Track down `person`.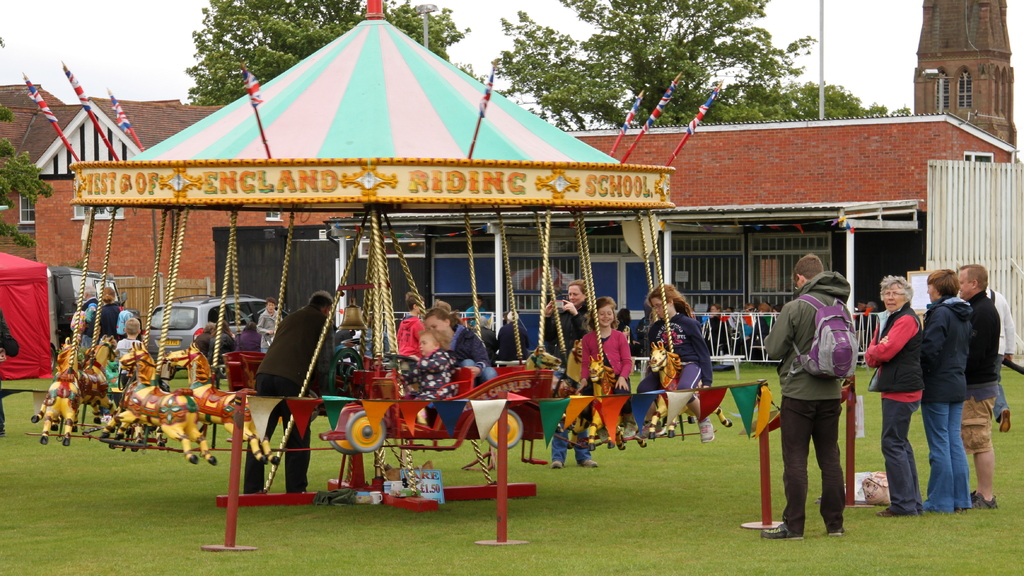
Tracked to [x1=95, y1=284, x2=120, y2=344].
